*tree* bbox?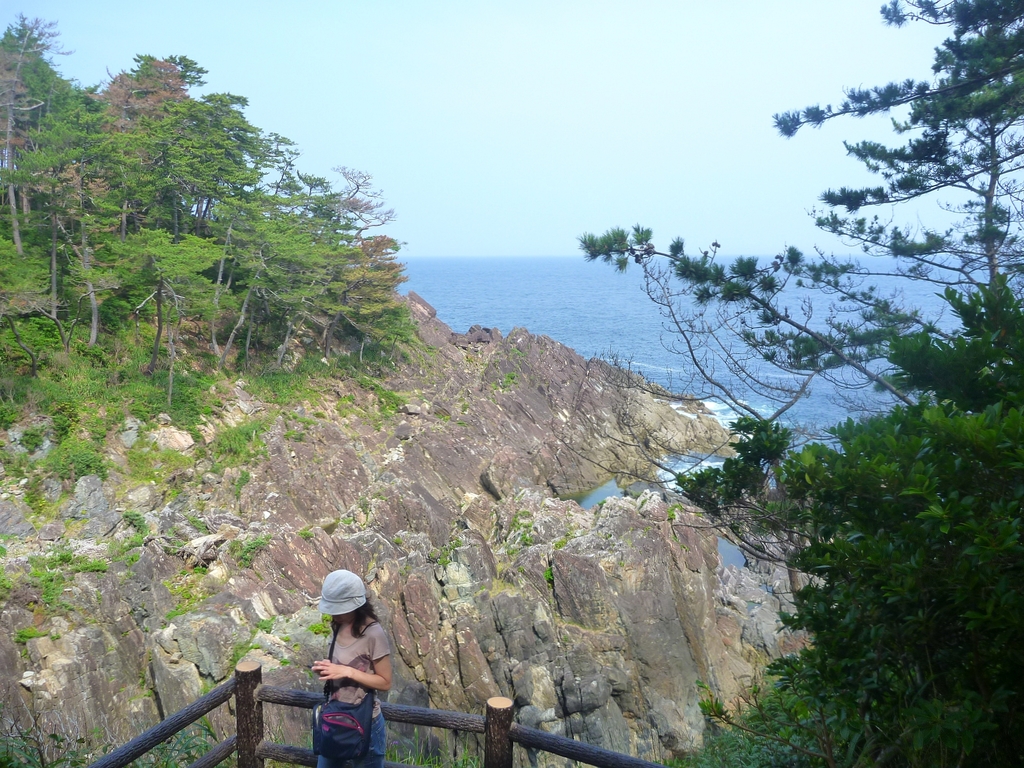
[x1=96, y1=230, x2=228, y2=388]
